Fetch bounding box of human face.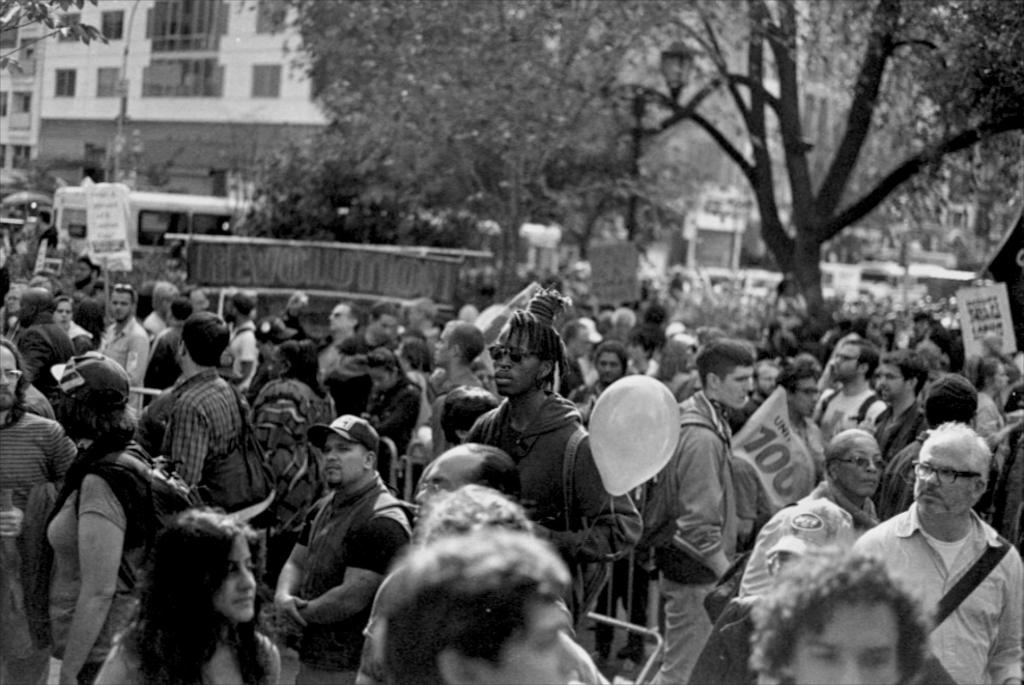
Bbox: <bbox>413, 447, 470, 526</bbox>.
